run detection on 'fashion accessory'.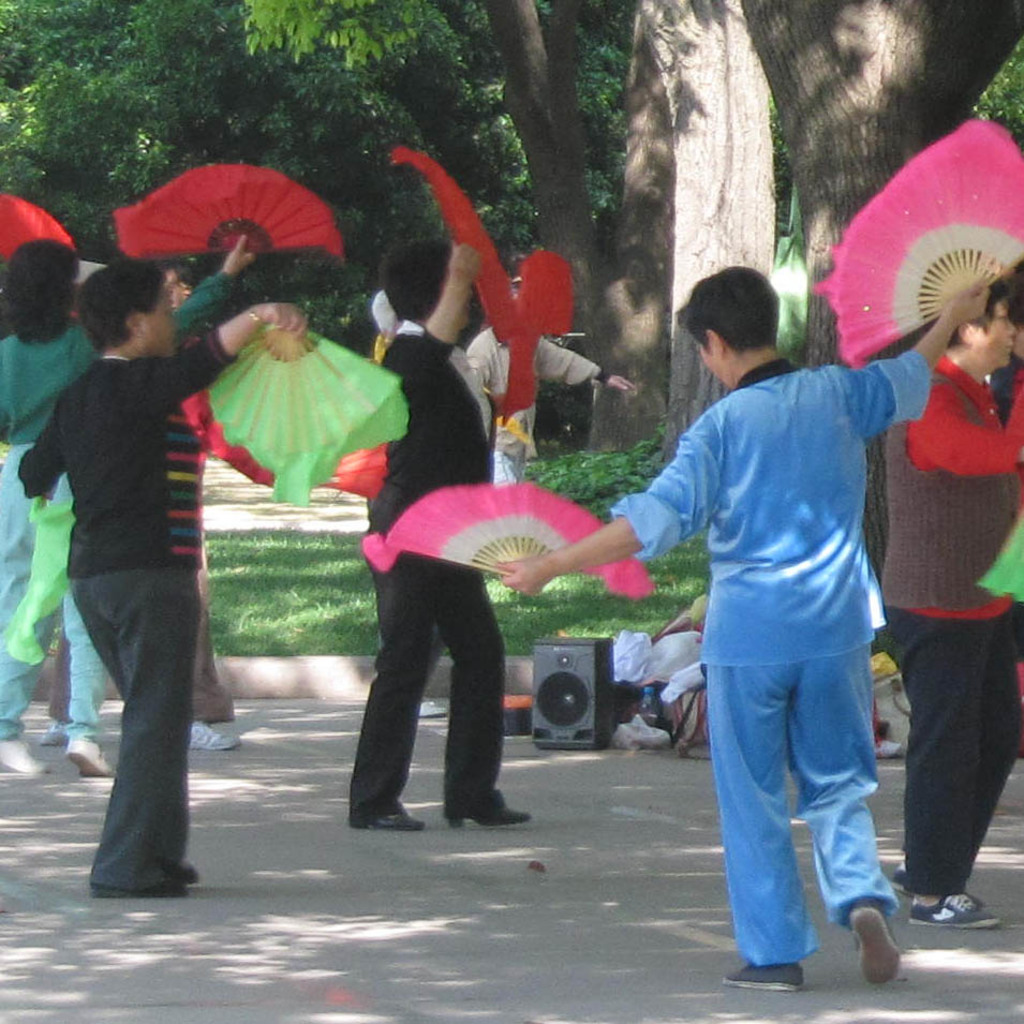
Result: 906 884 1001 929.
